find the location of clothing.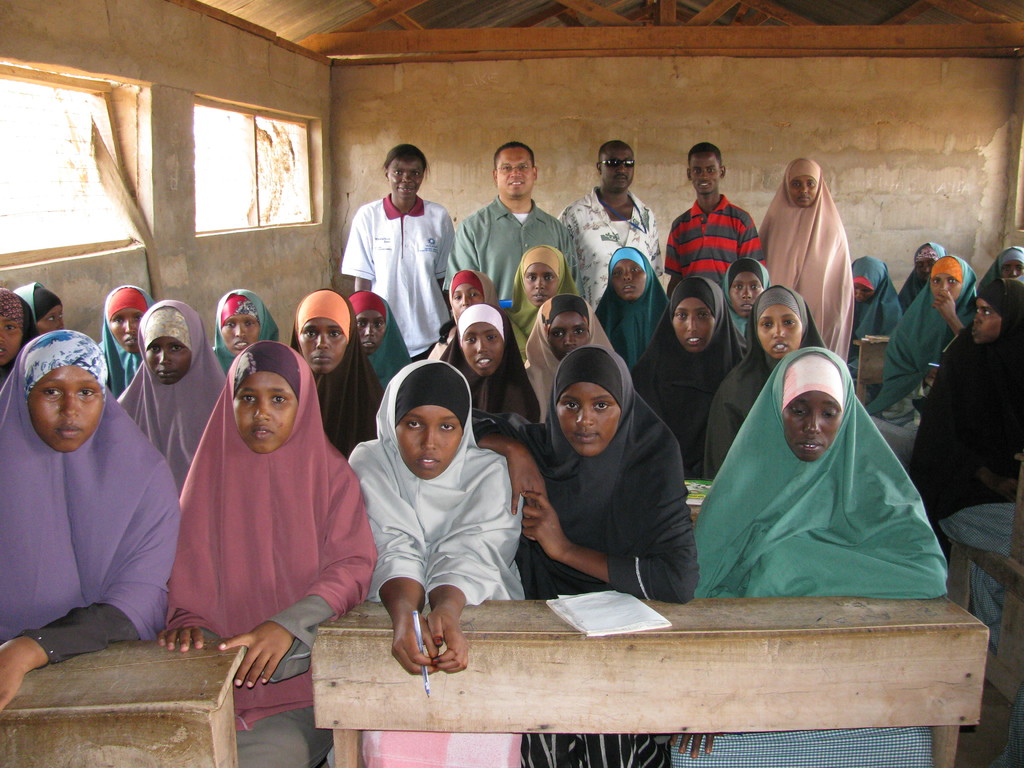
Location: select_region(353, 358, 531, 600).
